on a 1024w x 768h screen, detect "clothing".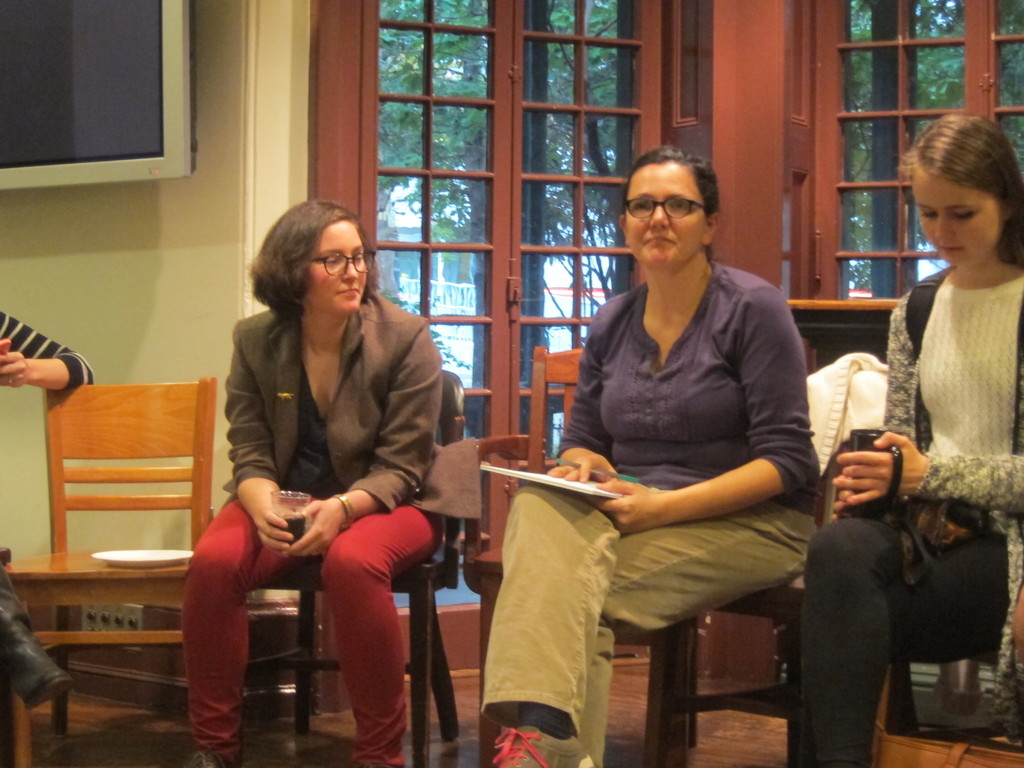
rect(0, 307, 99, 397).
